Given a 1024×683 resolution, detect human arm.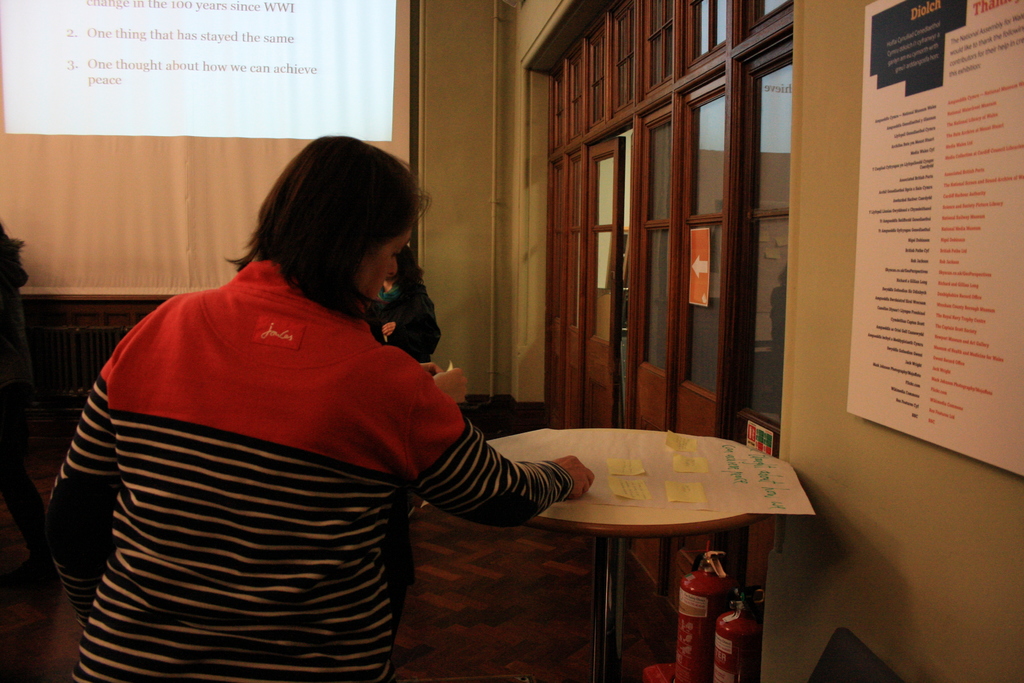
[x1=433, y1=362, x2=471, y2=408].
